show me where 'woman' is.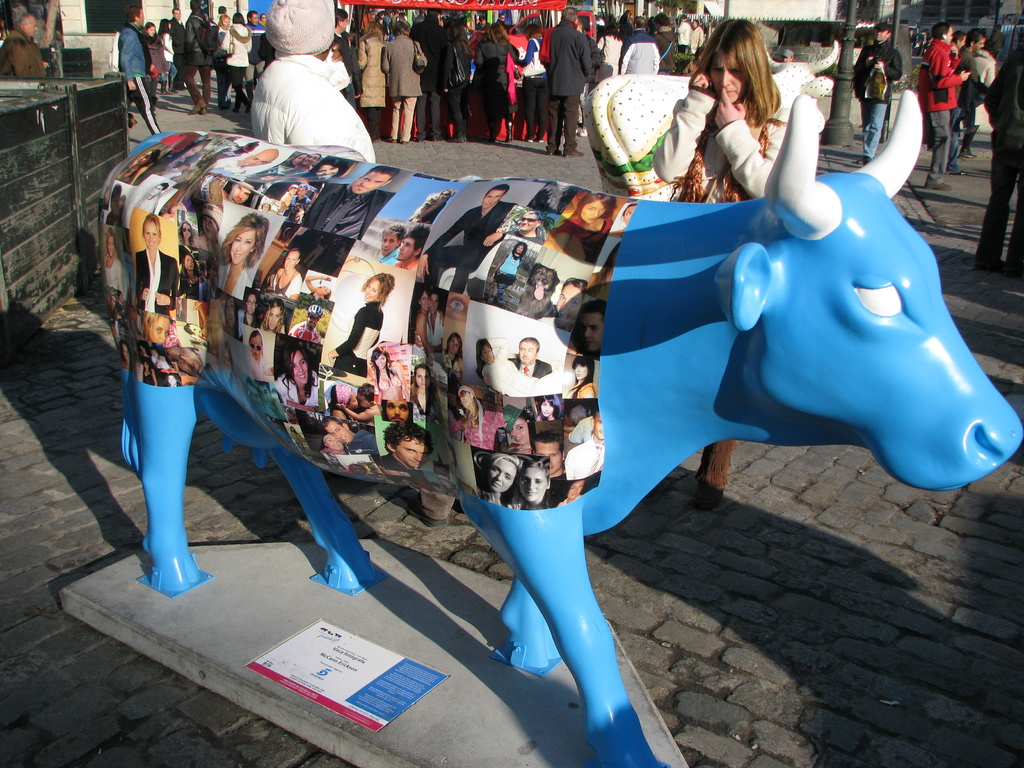
'woman' is at bbox=(490, 241, 526, 307).
